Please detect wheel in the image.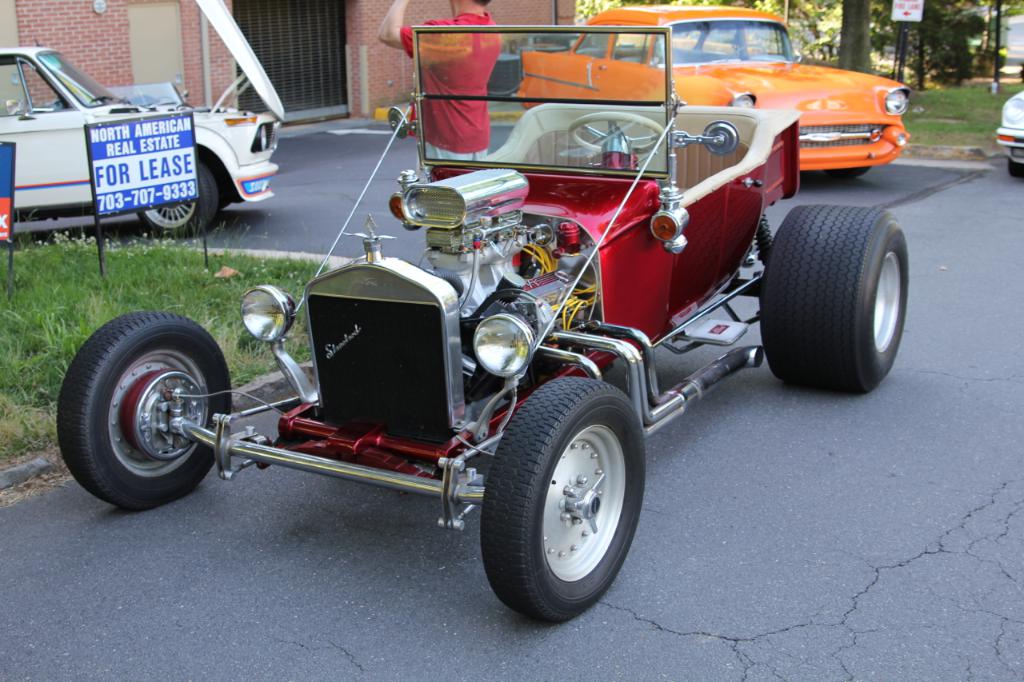
{"left": 1011, "top": 158, "right": 1023, "bottom": 180}.
